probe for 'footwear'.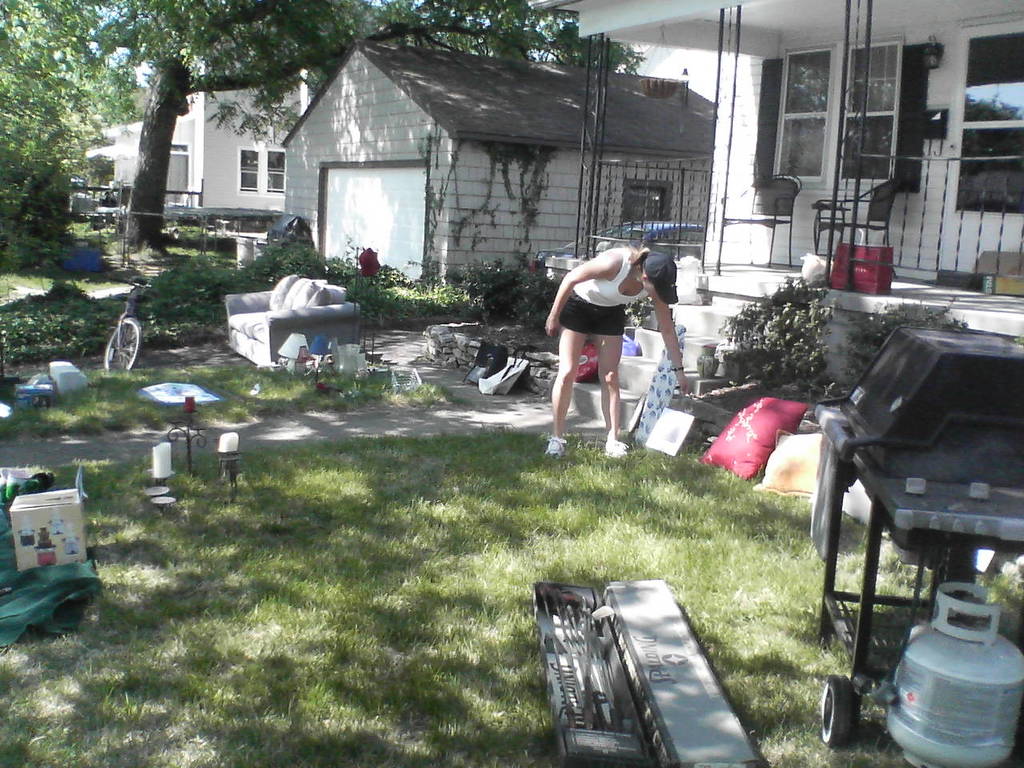
Probe result: region(545, 438, 566, 456).
